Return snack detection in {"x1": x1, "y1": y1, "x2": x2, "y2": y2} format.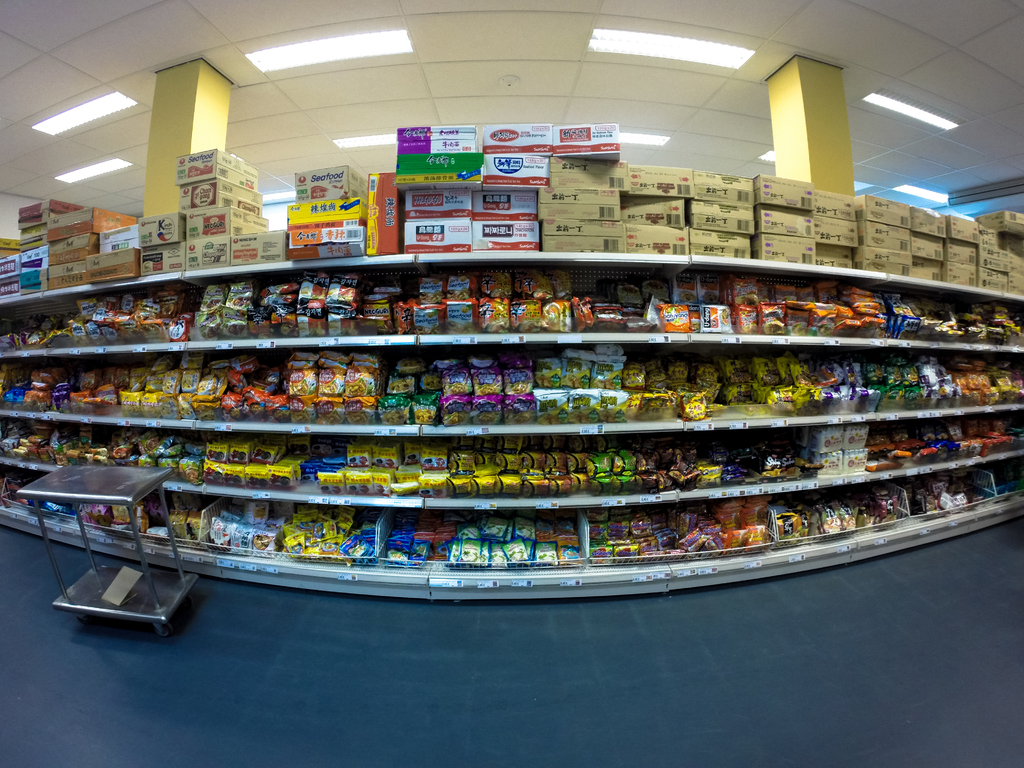
{"x1": 230, "y1": 283, "x2": 257, "y2": 310}.
